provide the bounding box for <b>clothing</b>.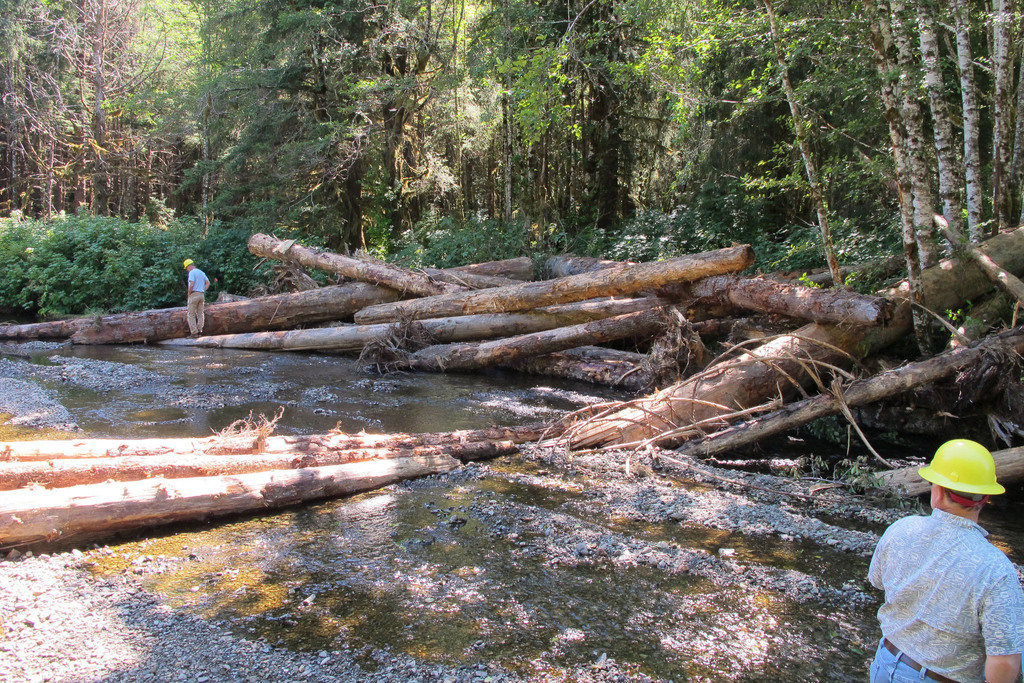
region(185, 267, 206, 337).
